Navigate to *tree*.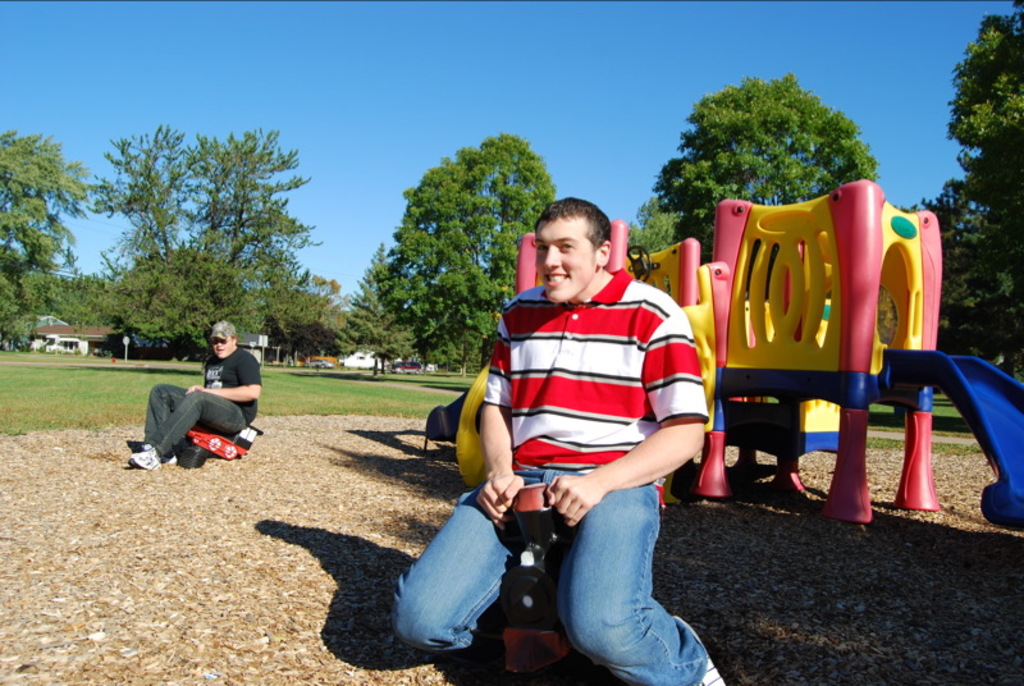
Navigation target: [0,133,101,276].
